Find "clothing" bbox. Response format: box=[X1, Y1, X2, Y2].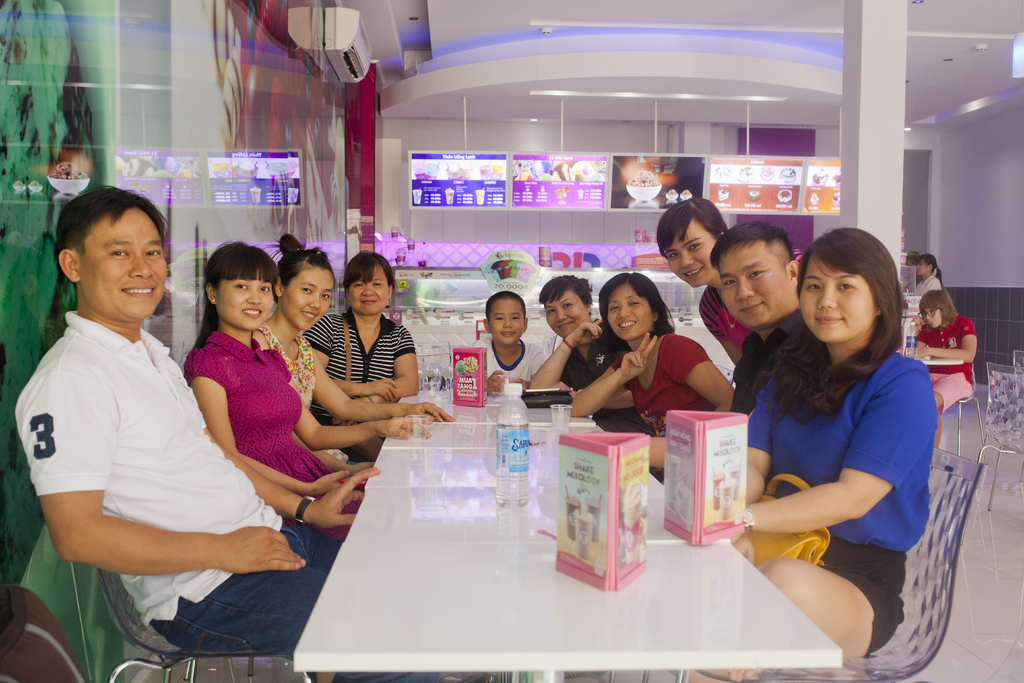
box=[181, 329, 367, 557].
